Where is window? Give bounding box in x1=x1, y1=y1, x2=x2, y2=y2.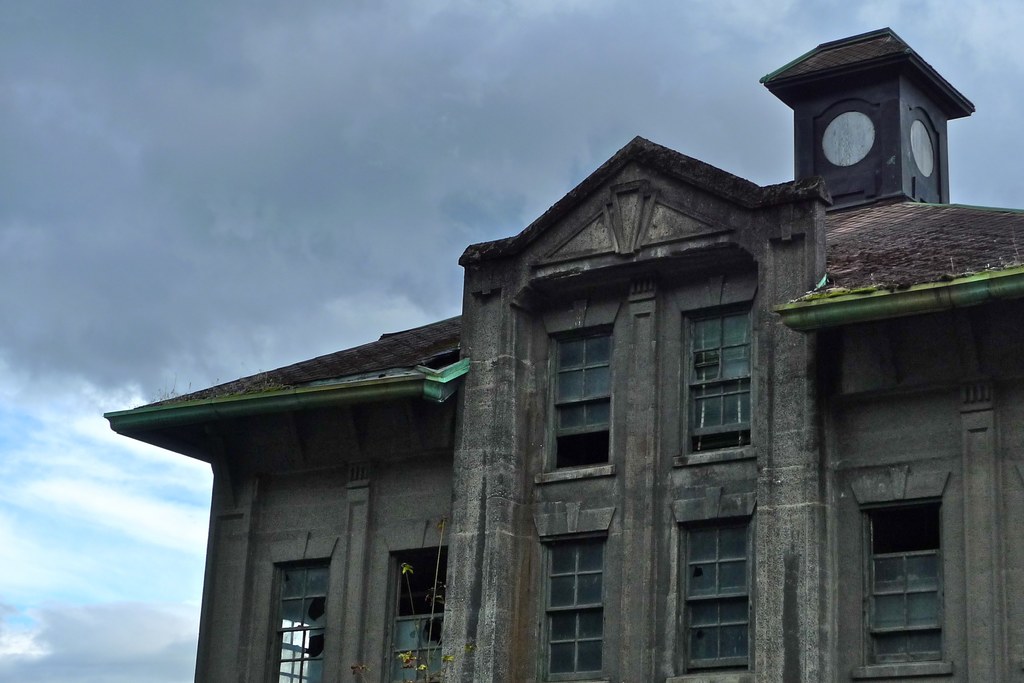
x1=689, y1=272, x2=762, y2=491.
